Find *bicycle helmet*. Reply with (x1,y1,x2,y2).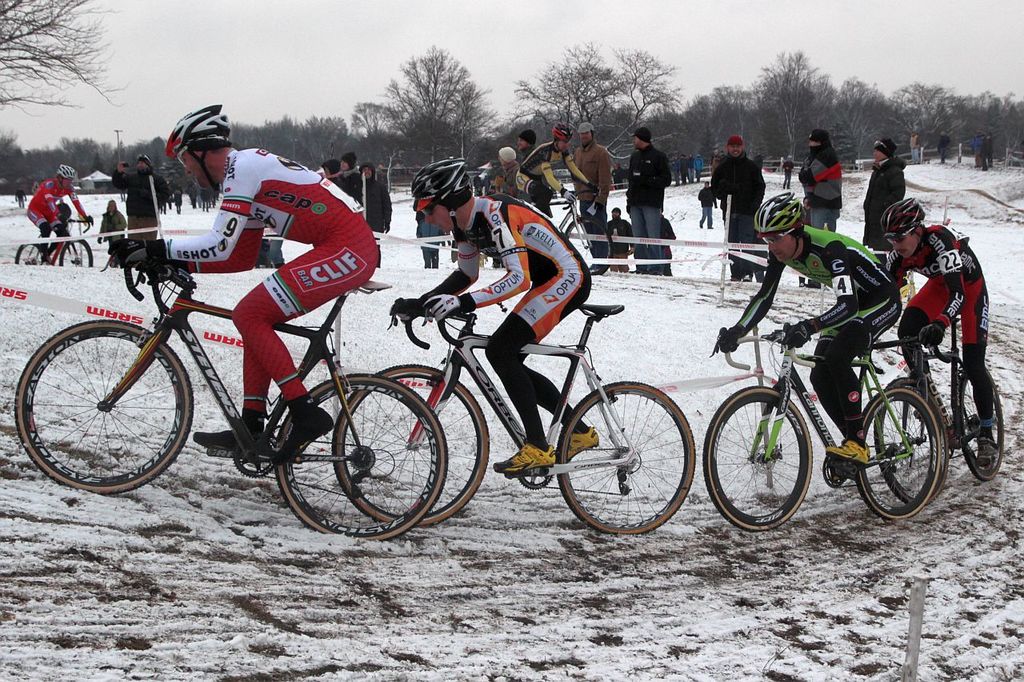
(158,104,226,189).
